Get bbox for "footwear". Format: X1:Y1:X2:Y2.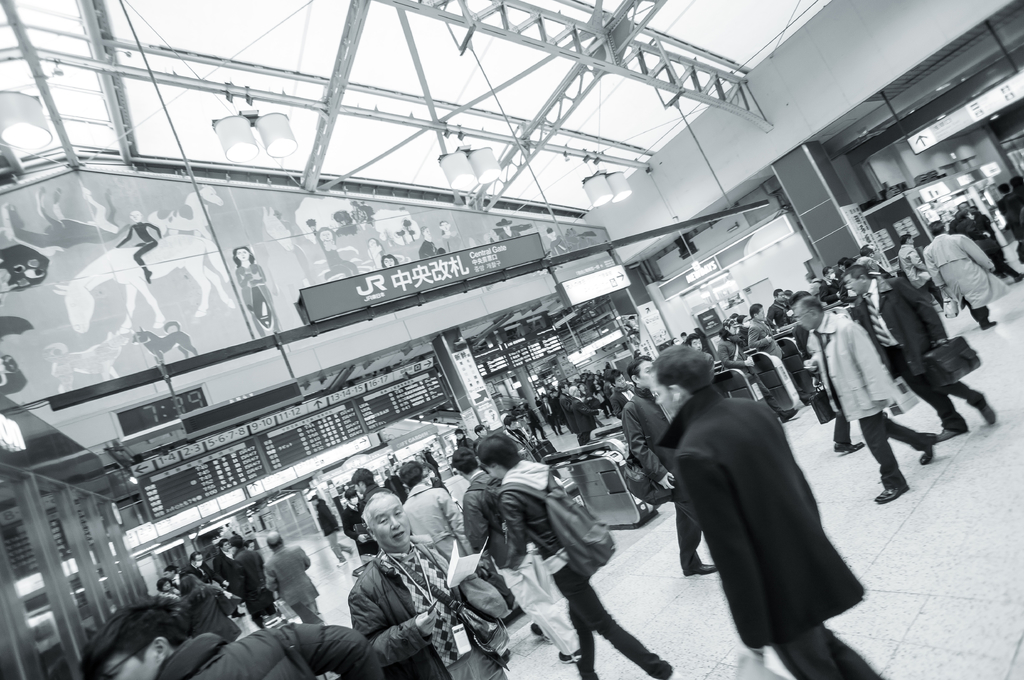
557:649:581:662.
